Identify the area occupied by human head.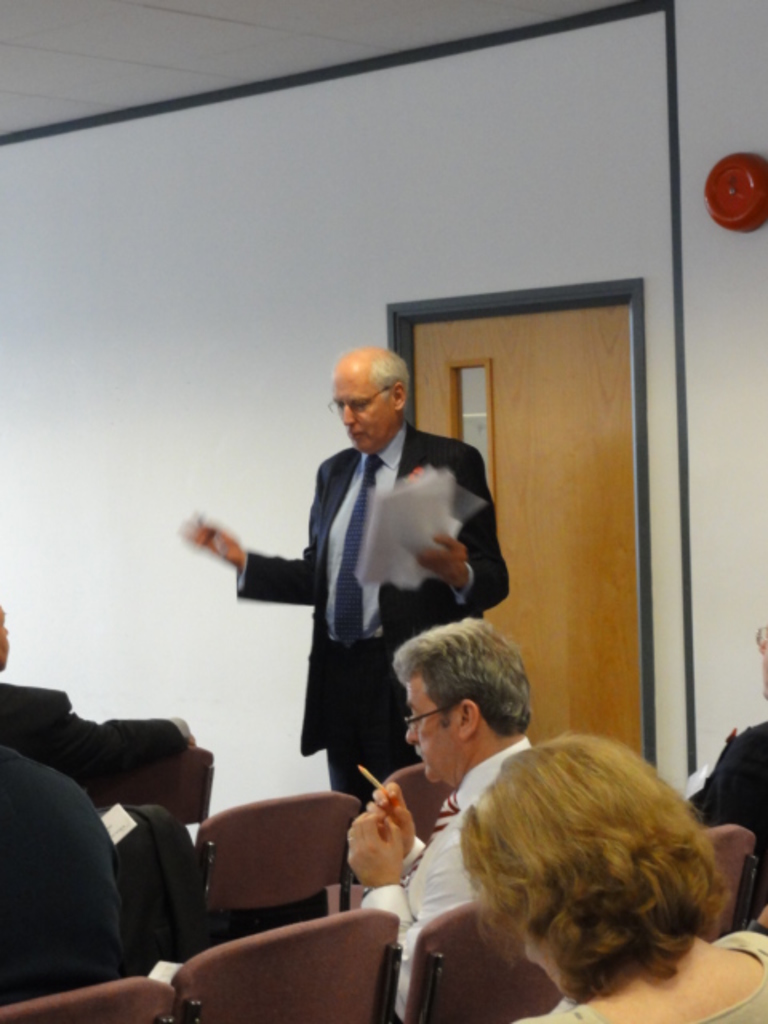
Area: [left=392, top=619, right=533, bottom=786].
